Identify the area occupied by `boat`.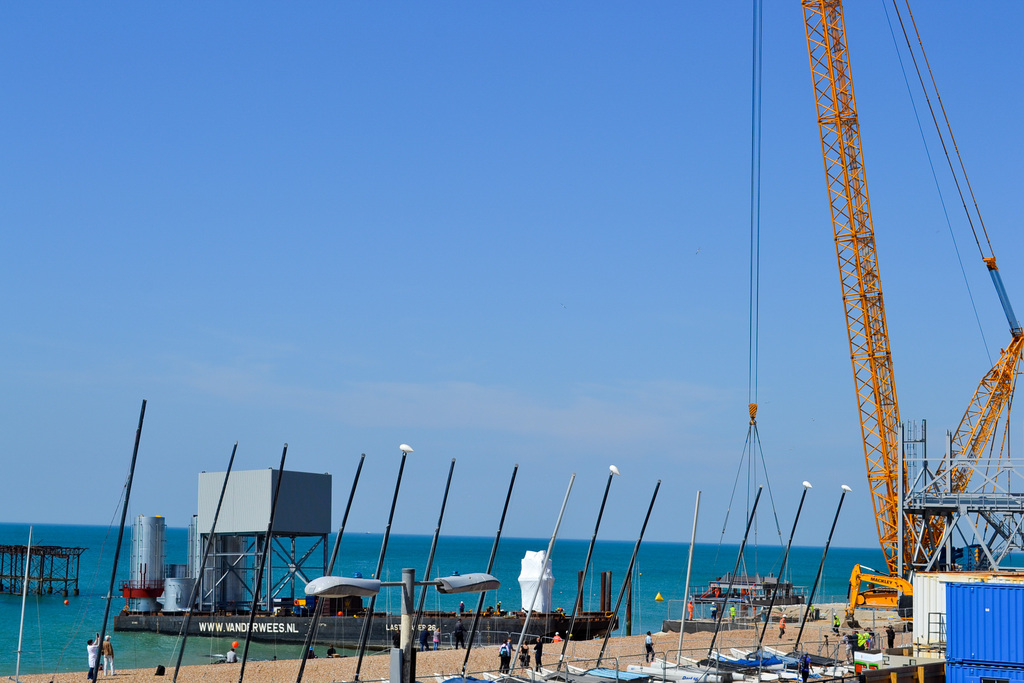
Area: detection(757, 475, 811, 682).
